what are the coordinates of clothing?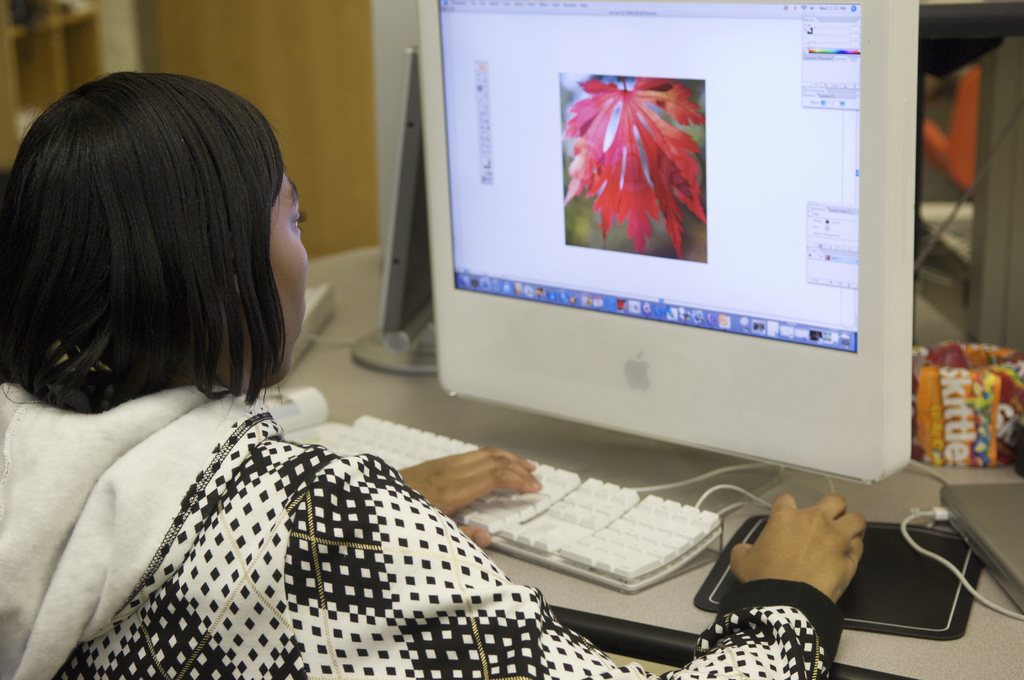
[0, 336, 838, 679].
